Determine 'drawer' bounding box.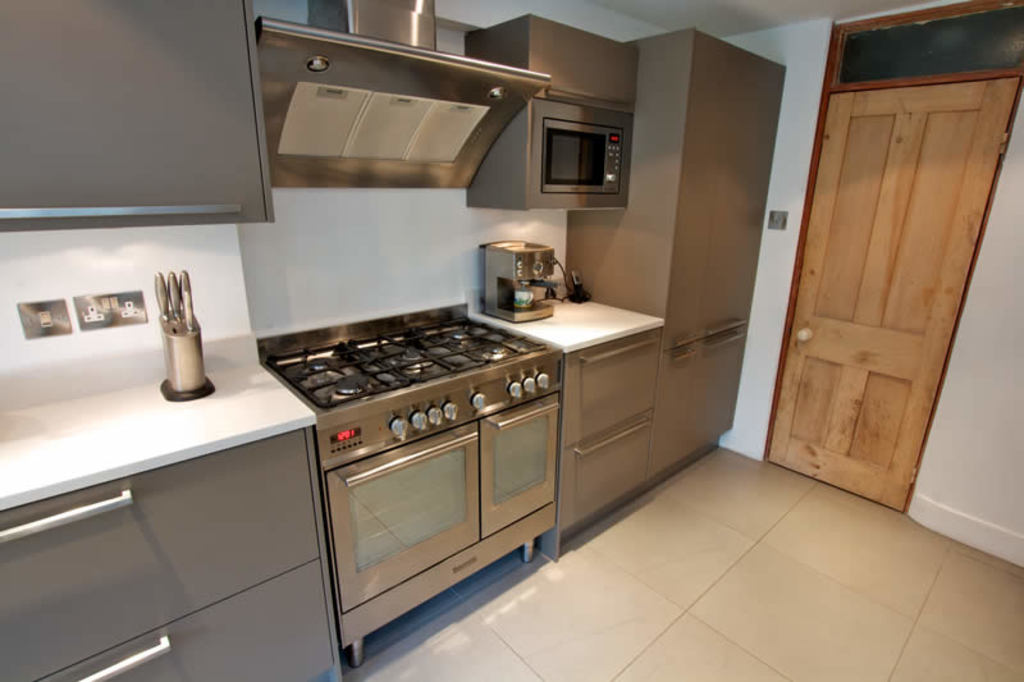
Determined: (left=561, top=330, right=662, bottom=443).
